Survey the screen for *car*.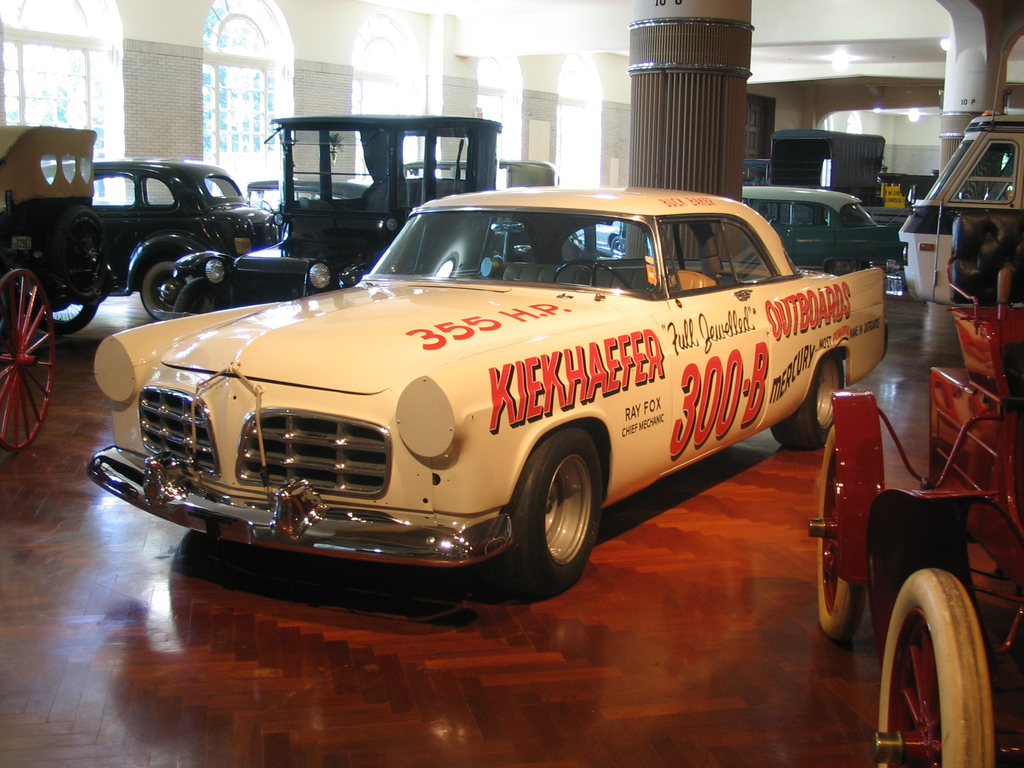
Survey found: box(86, 187, 892, 600).
